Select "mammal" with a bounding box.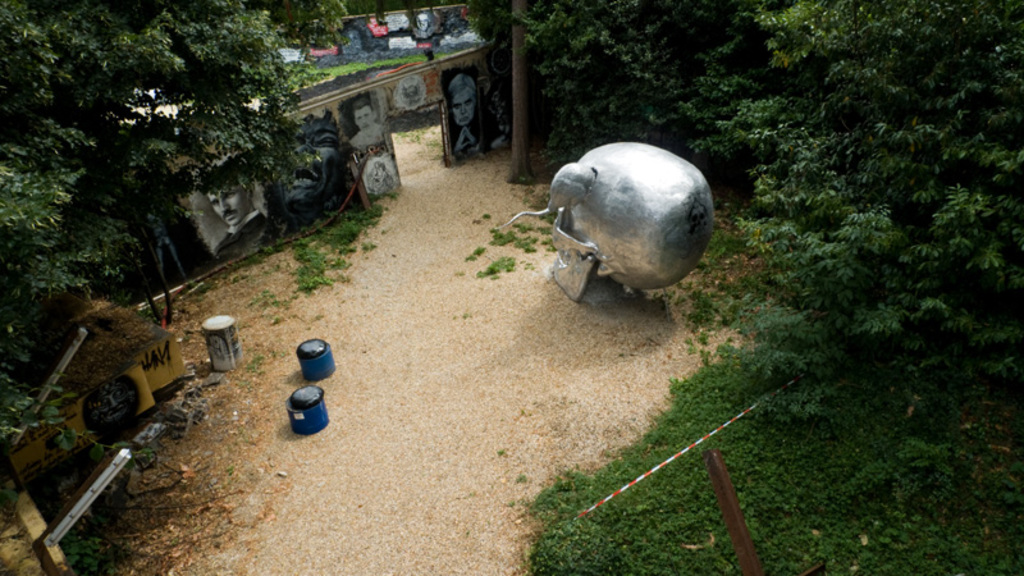
left=448, top=73, right=495, bottom=146.
